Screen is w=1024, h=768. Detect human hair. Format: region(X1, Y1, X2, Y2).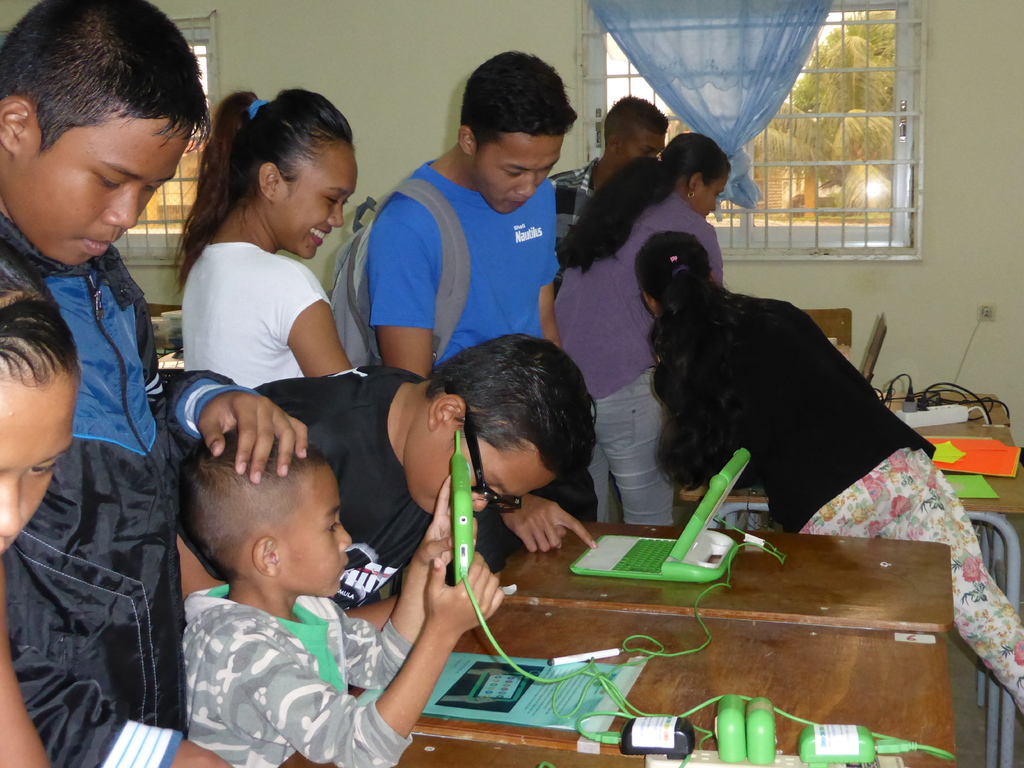
region(550, 132, 732, 277).
